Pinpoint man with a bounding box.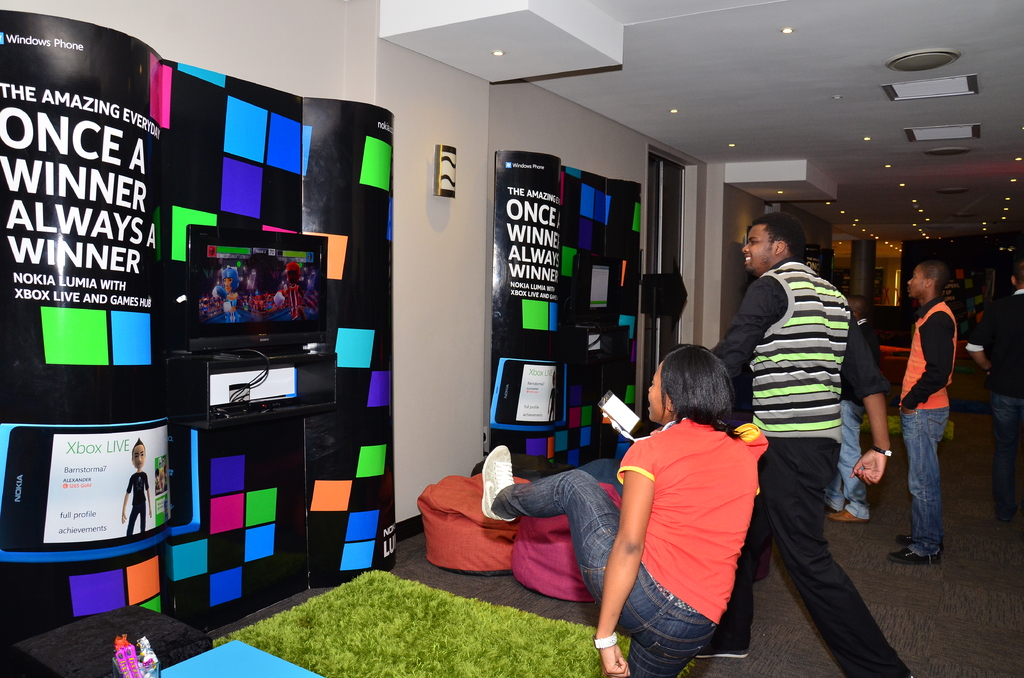
locate(702, 222, 912, 675).
